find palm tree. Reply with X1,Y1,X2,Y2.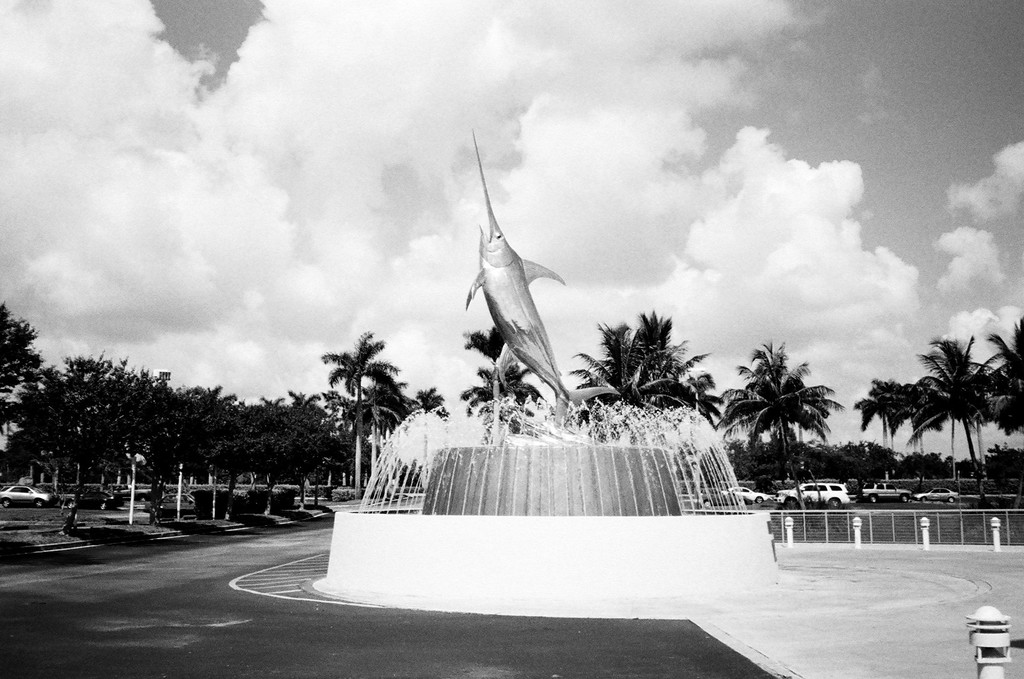
449,314,505,389.
